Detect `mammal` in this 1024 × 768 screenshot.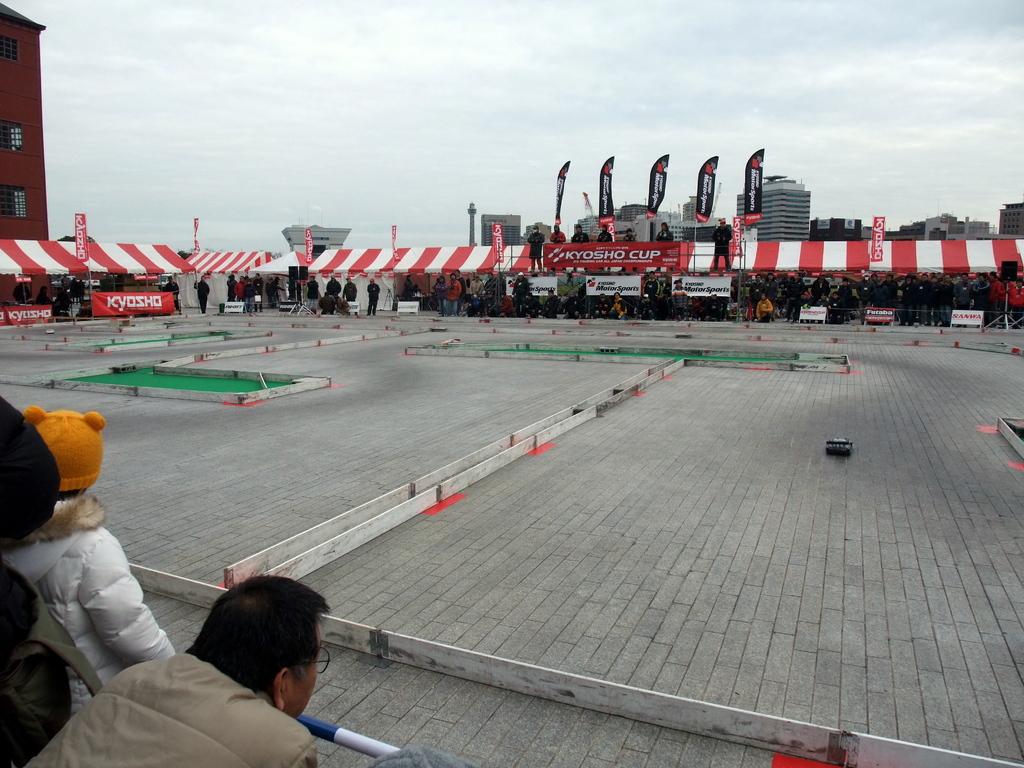
Detection: (334,293,351,314).
